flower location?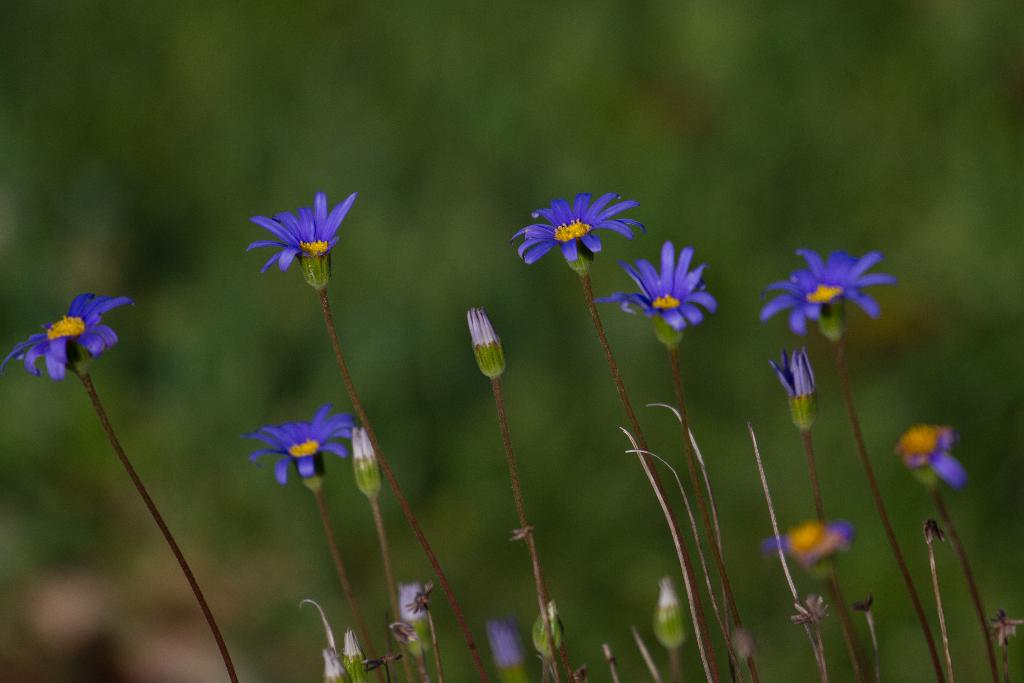
pyautogui.locateOnScreen(486, 617, 530, 681)
